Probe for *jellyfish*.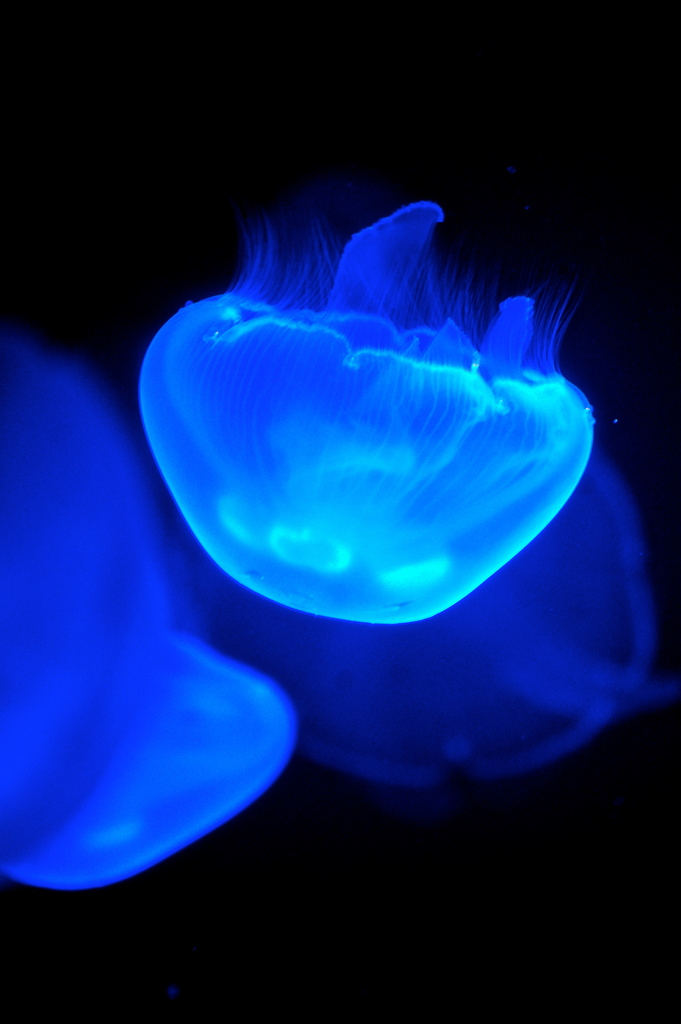
Probe result: l=0, t=350, r=306, b=900.
